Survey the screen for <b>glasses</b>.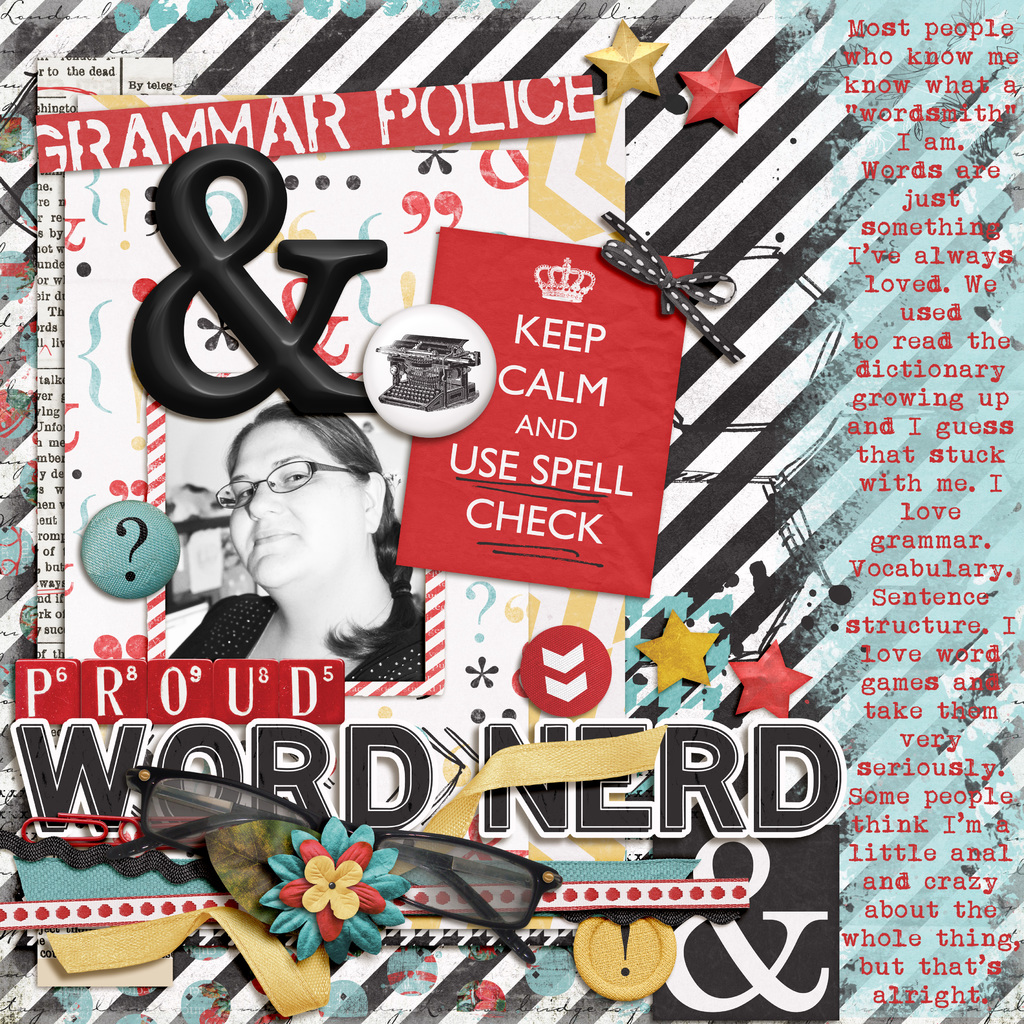
Survey found: [212,456,360,511].
